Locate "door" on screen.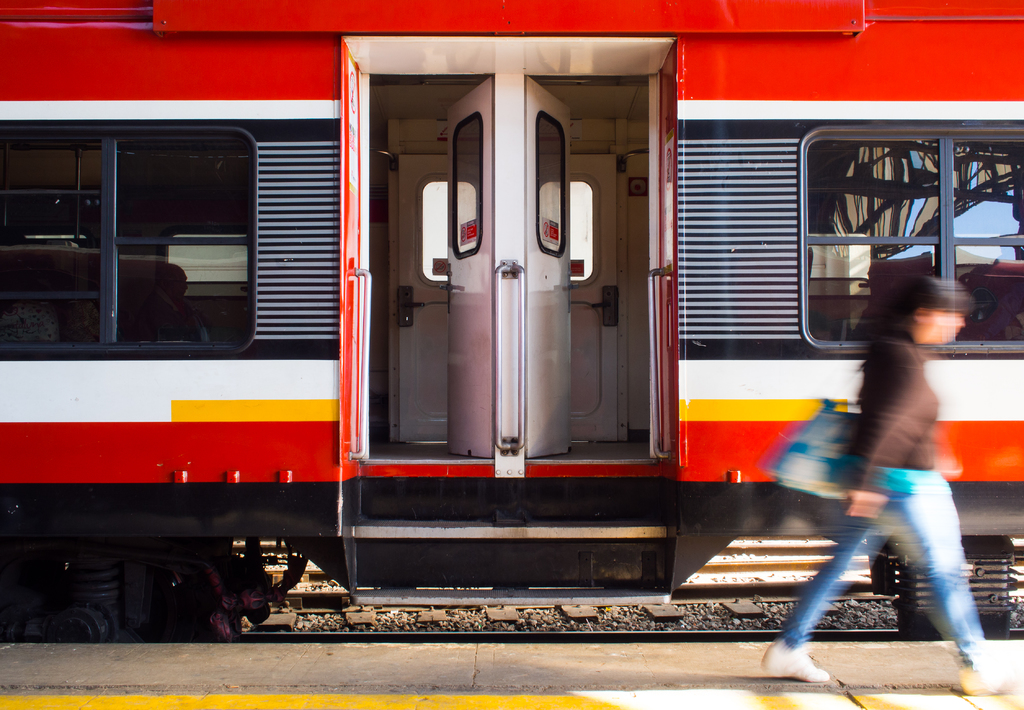
On screen at select_region(369, 42, 656, 543).
